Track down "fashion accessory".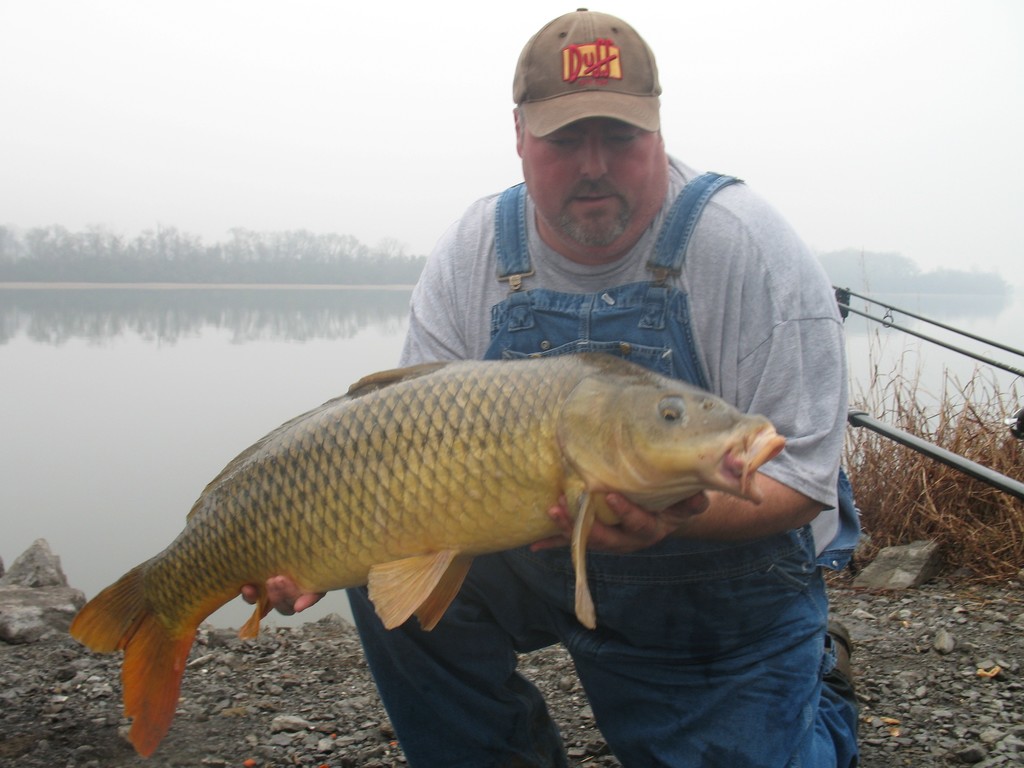
Tracked to [left=509, top=7, right=662, bottom=136].
